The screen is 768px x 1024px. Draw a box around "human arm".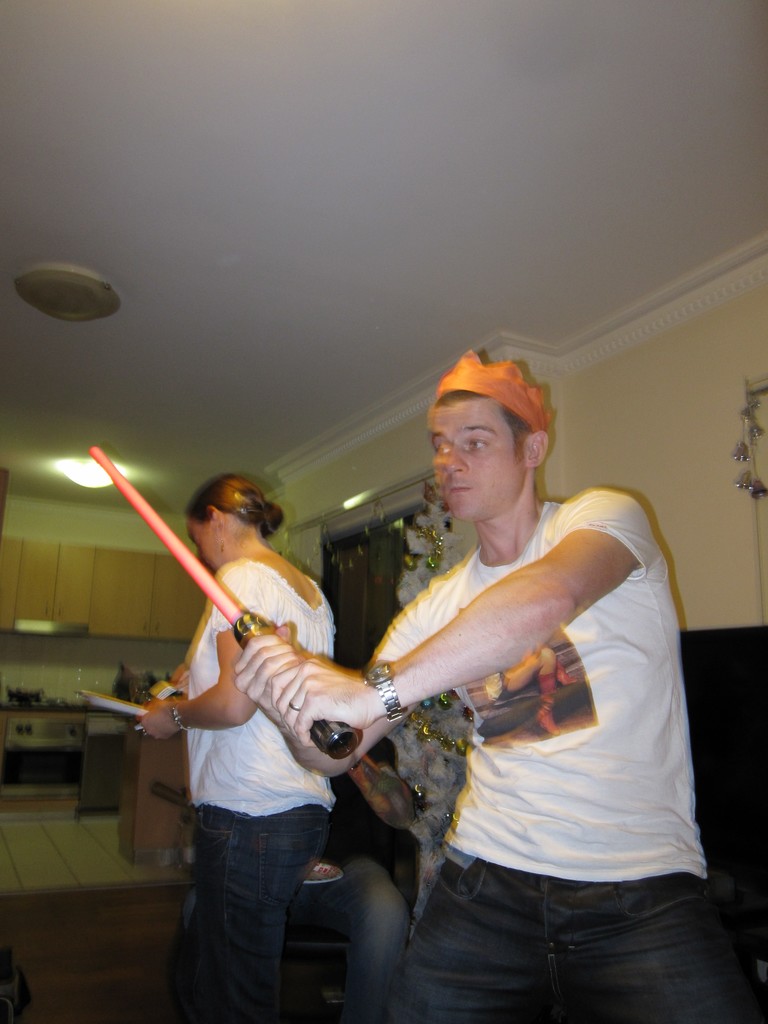
l=140, t=580, r=259, b=739.
